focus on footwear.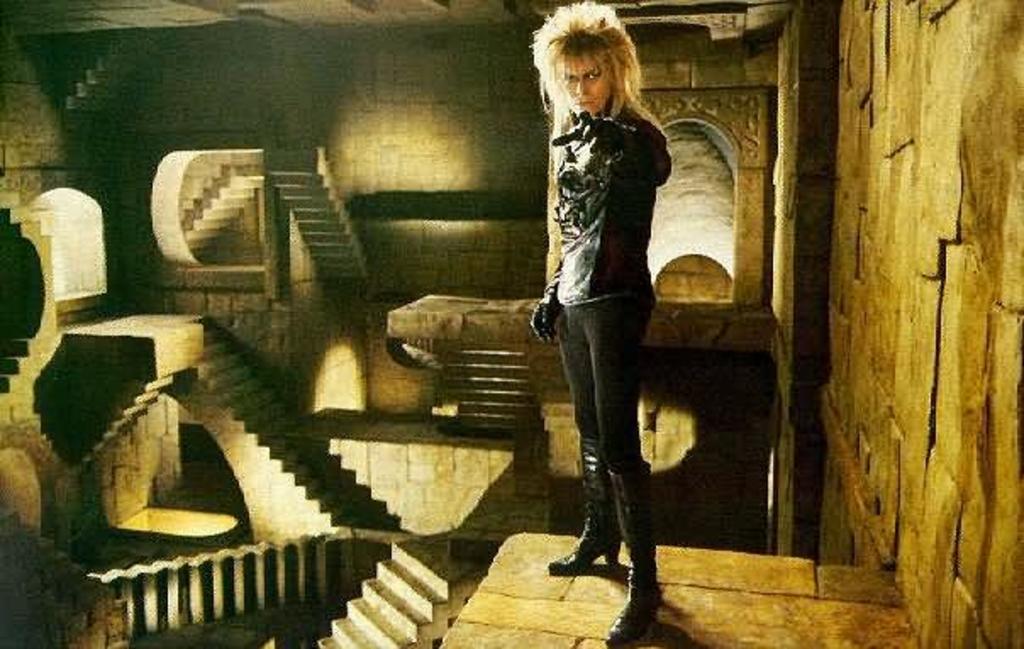
Focused at [x1=546, y1=435, x2=624, y2=574].
